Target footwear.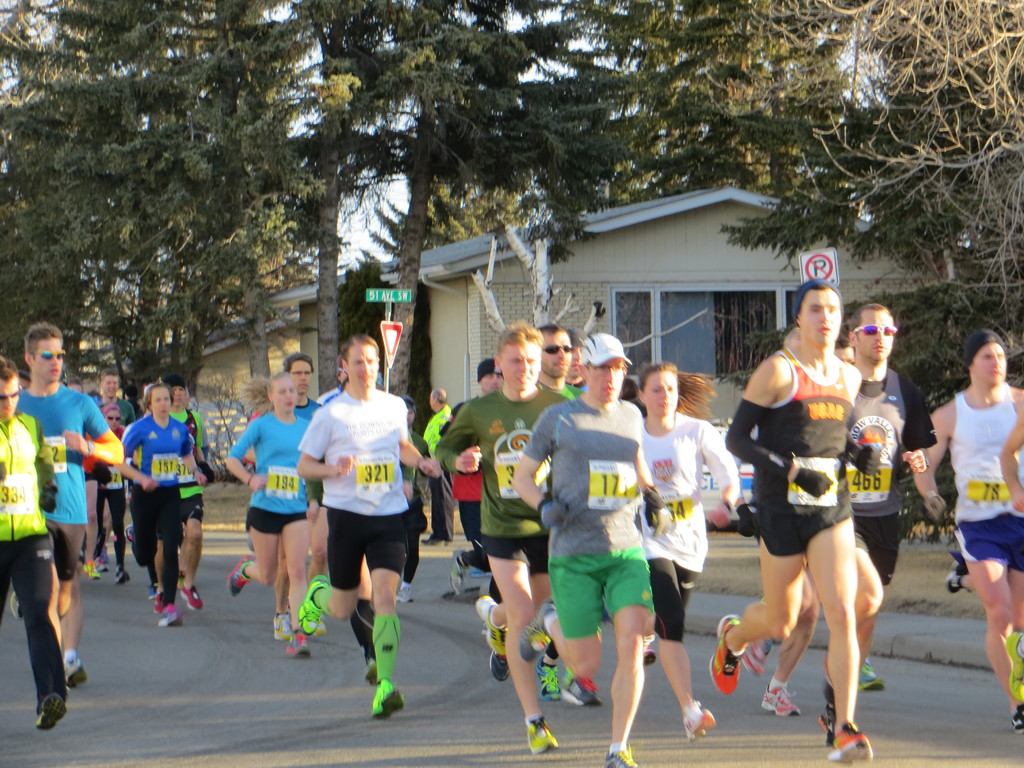
Target region: {"x1": 83, "y1": 559, "x2": 99, "y2": 582}.
